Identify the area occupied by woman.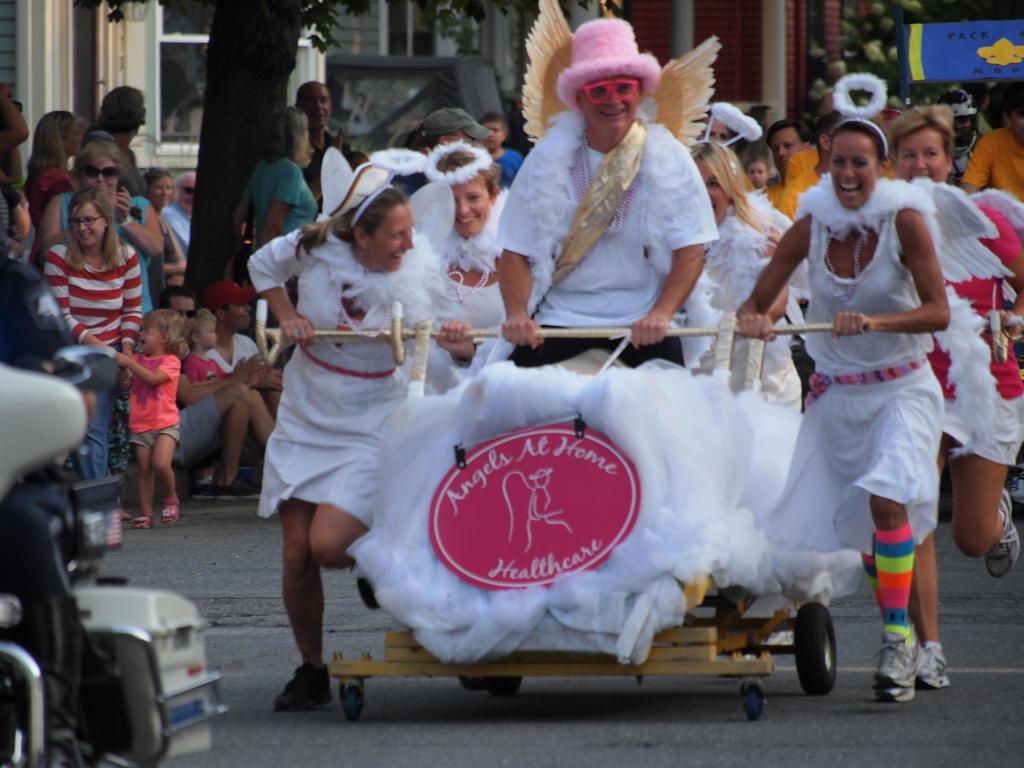
Area: detection(21, 109, 83, 240).
